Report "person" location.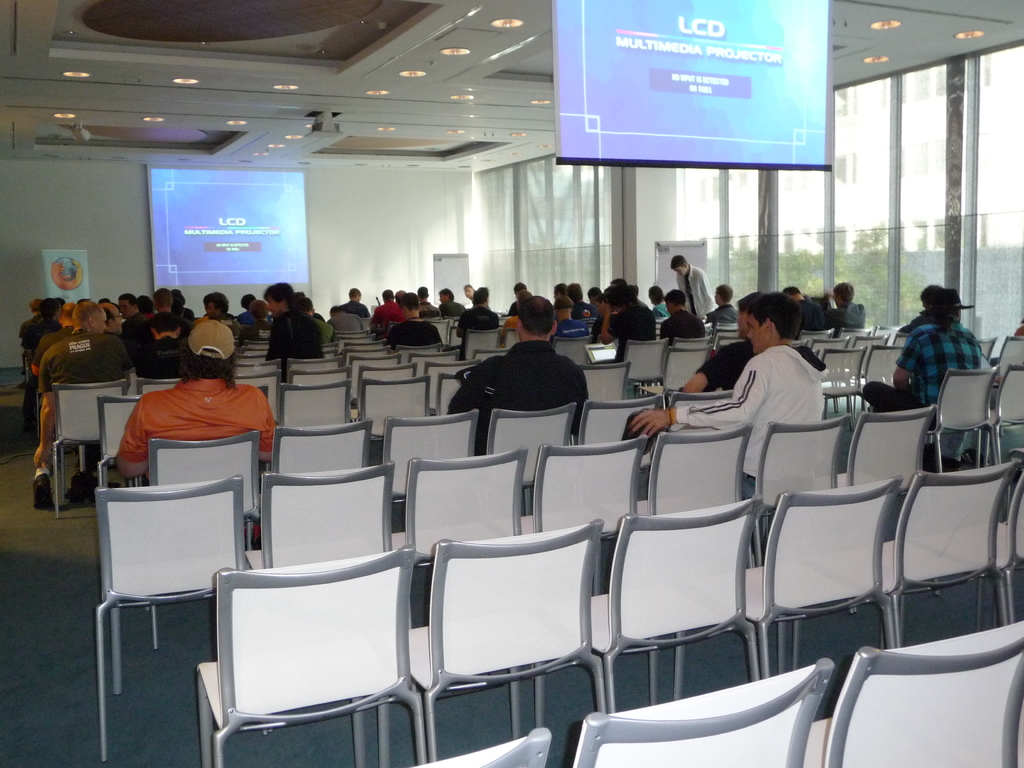
Report: [417,286,442,319].
